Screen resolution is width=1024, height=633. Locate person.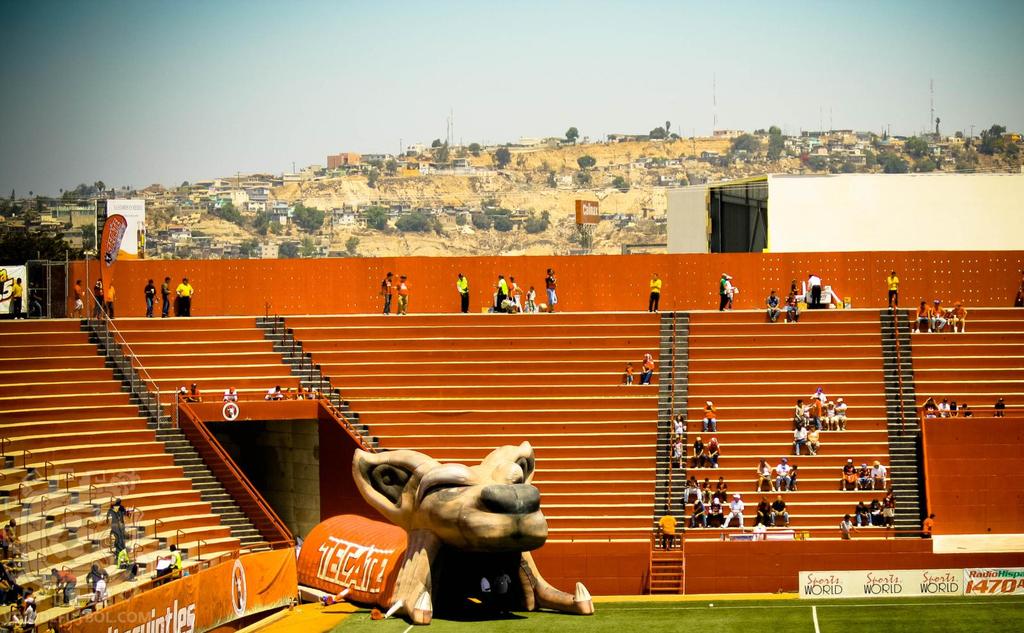
x1=495 y1=566 x2=514 y2=594.
